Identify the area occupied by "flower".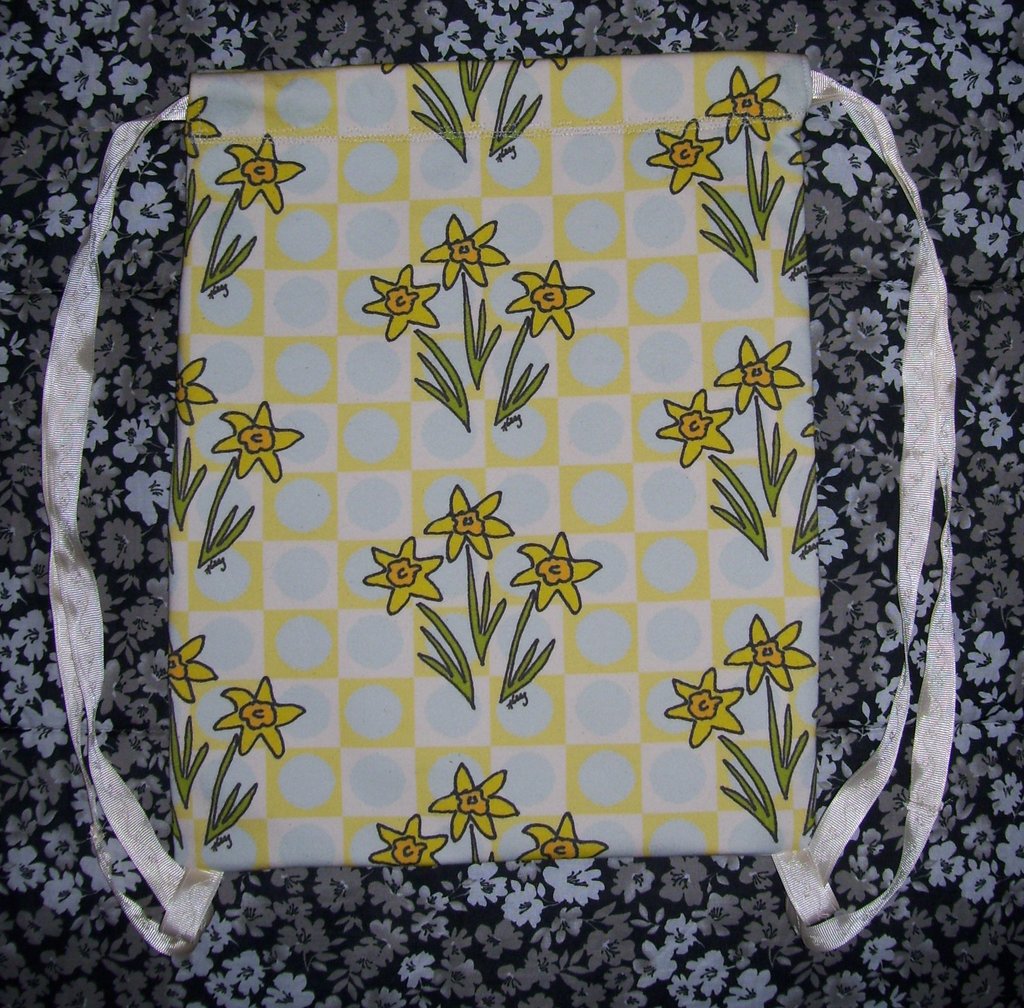
Area: x1=215 y1=391 x2=315 y2=469.
